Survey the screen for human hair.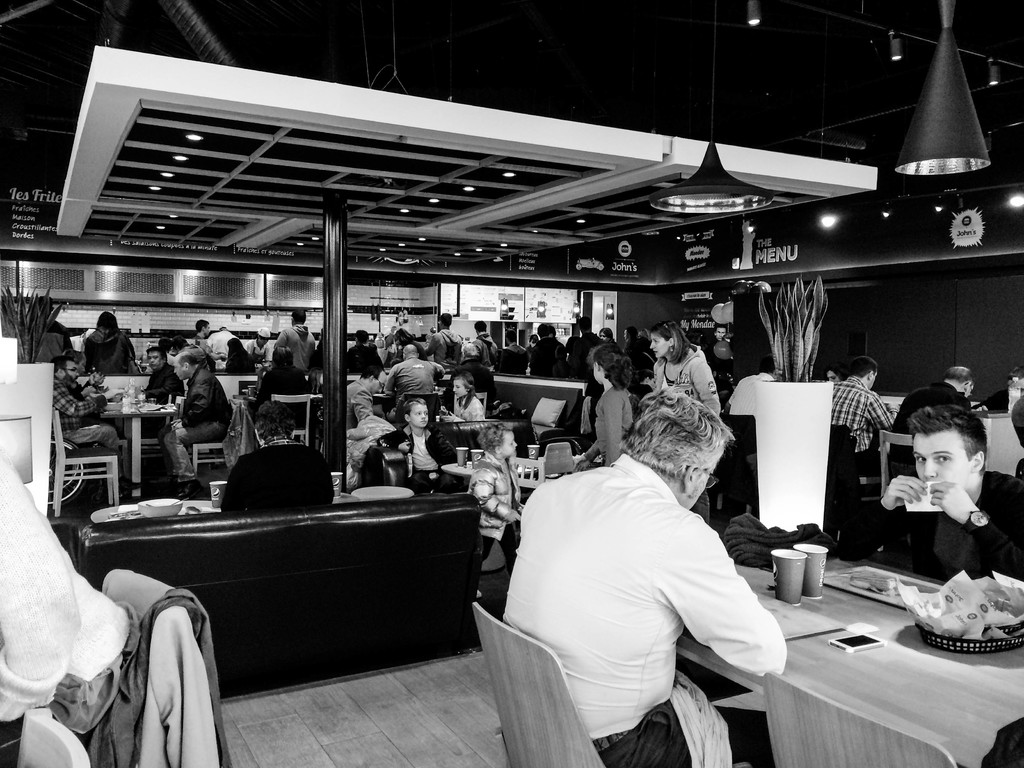
Survey found: 943, 365, 975, 384.
